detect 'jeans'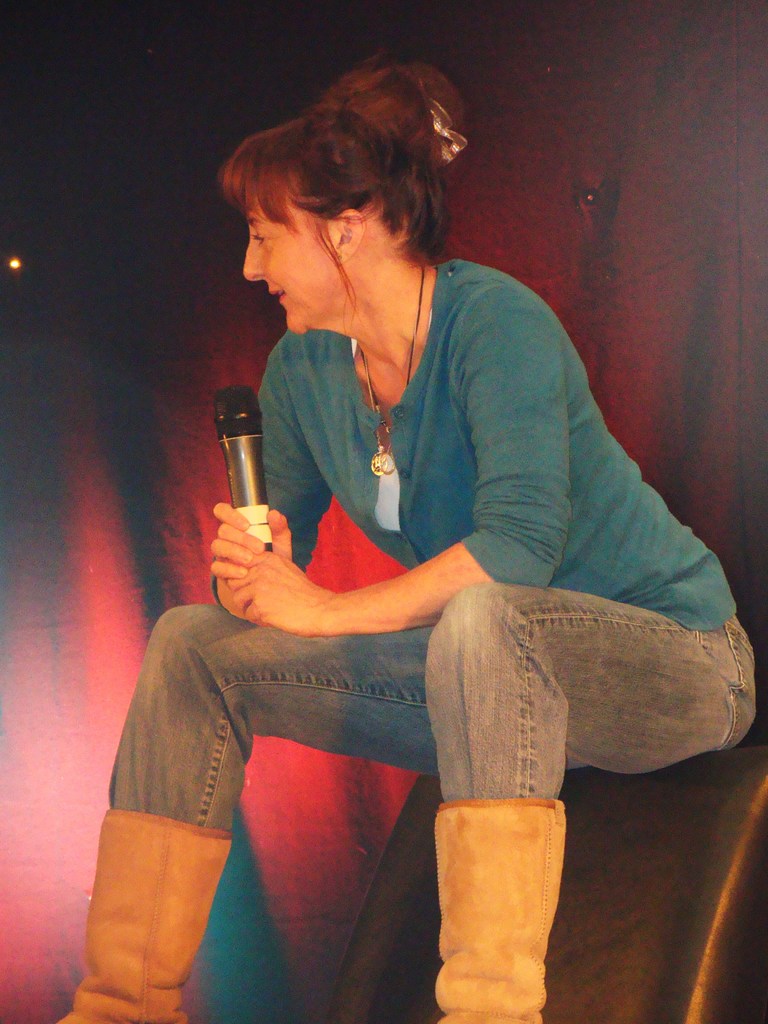
left=104, top=596, right=764, bottom=810
